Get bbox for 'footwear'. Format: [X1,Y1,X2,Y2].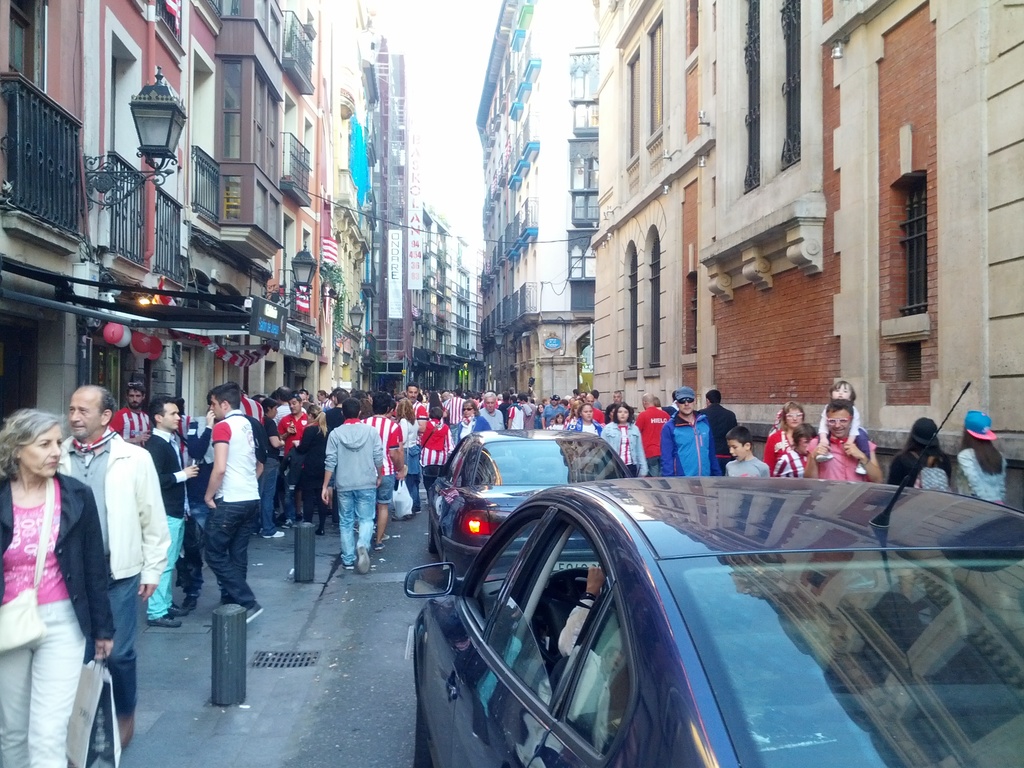
[351,544,373,576].
